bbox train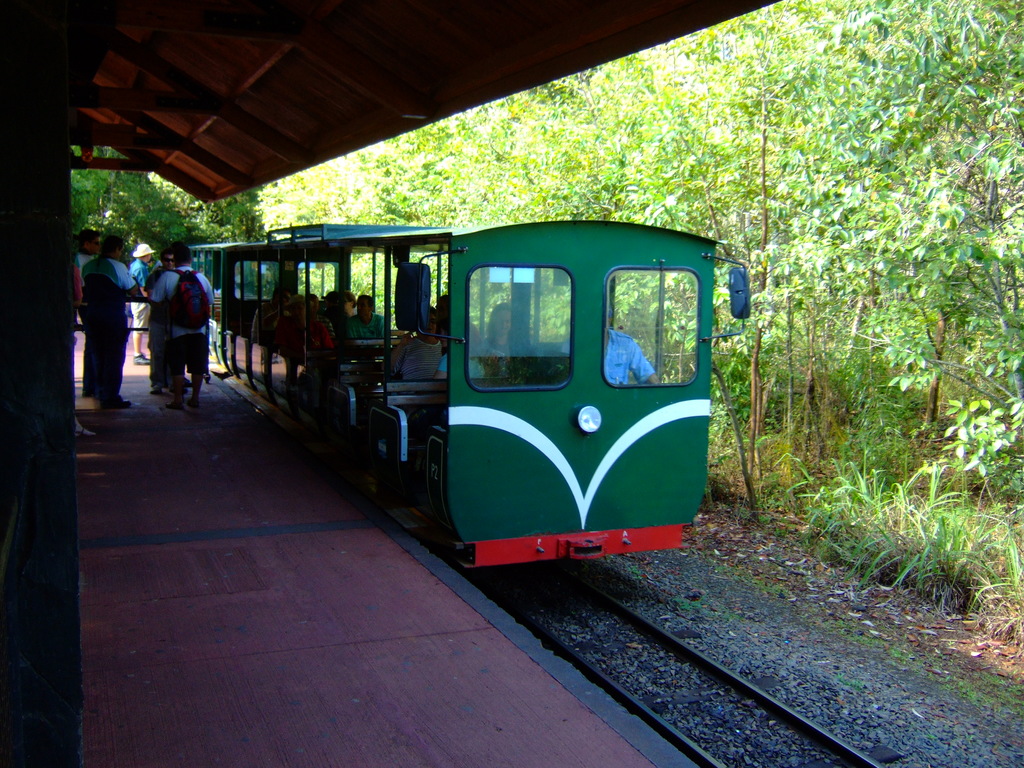
(x1=192, y1=214, x2=753, y2=574)
